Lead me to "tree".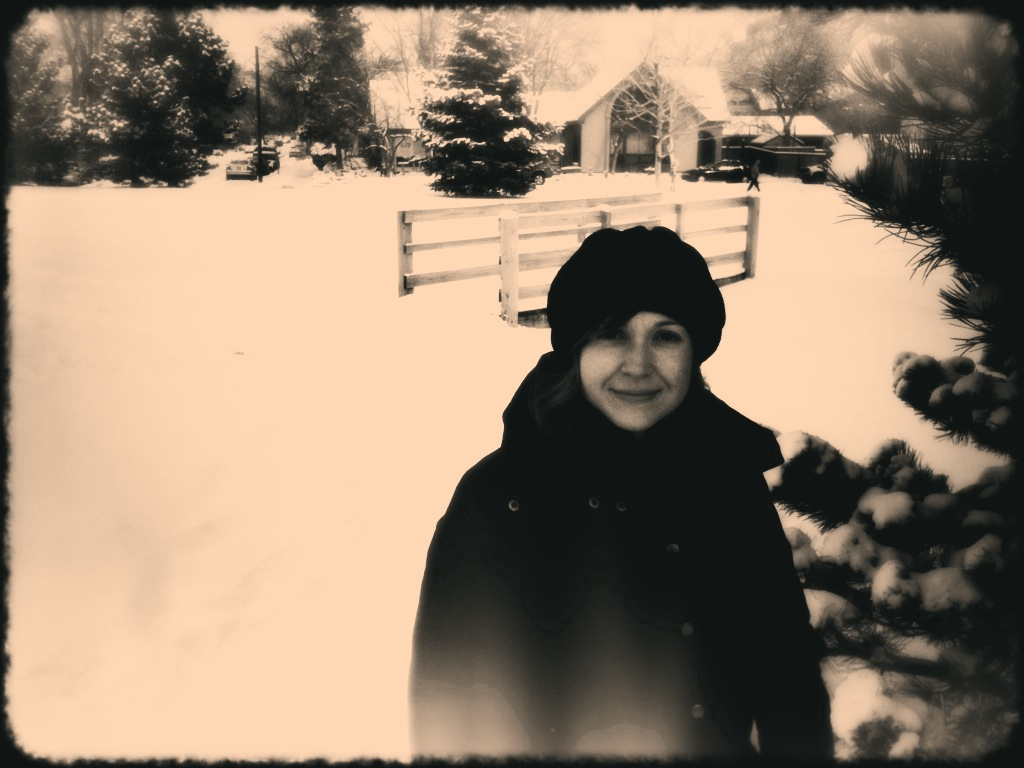
Lead to bbox(779, 12, 1023, 766).
